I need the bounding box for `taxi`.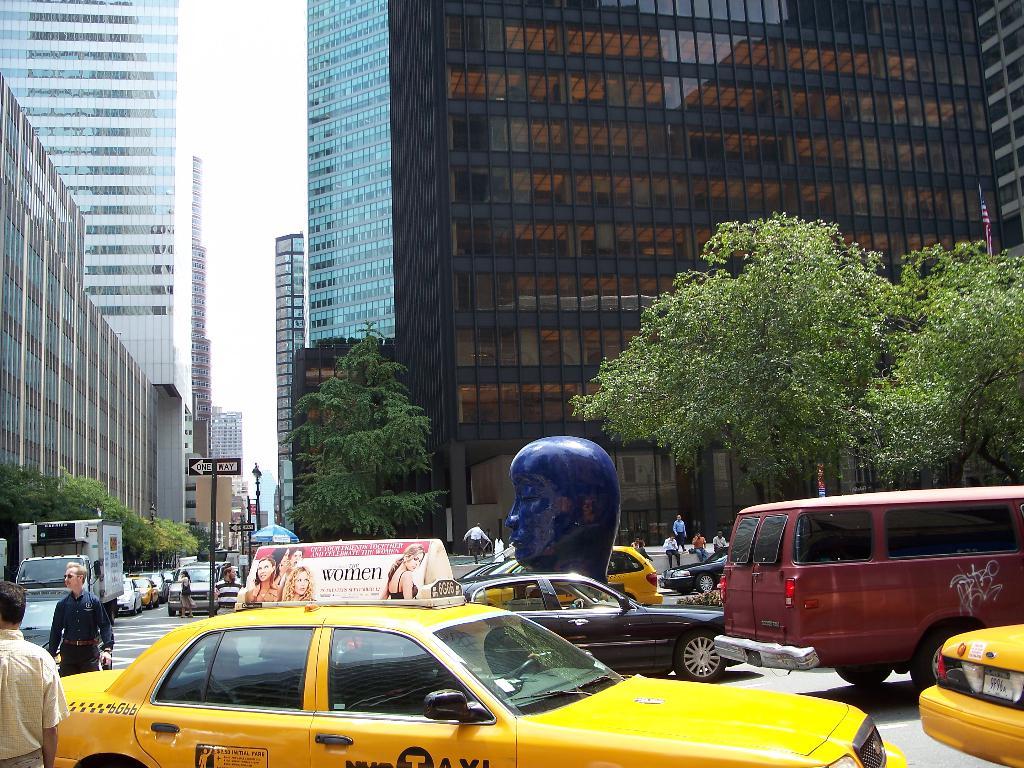
Here it is: Rect(467, 541, 668, 607).
